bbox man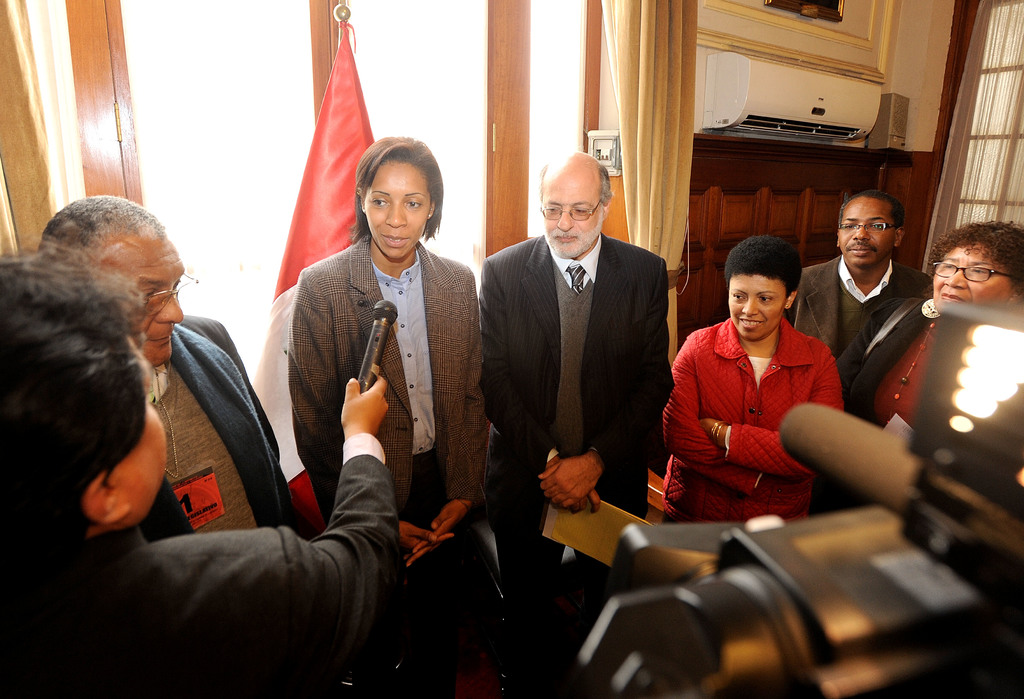
{"x1": 31, "y1": 186, "x2": 296, "y2": 555}
